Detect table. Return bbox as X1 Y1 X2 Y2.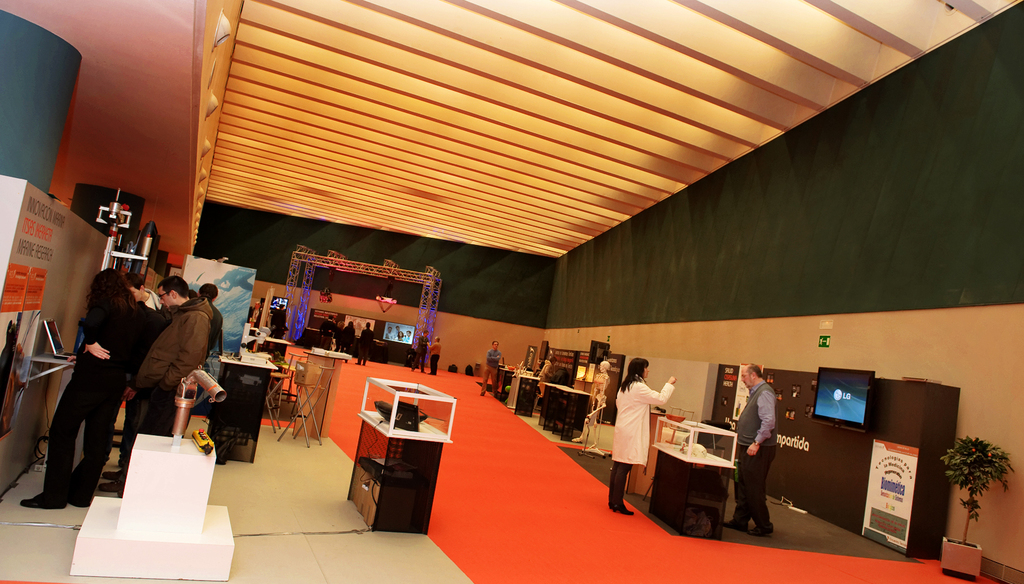
203 353 280 463.
